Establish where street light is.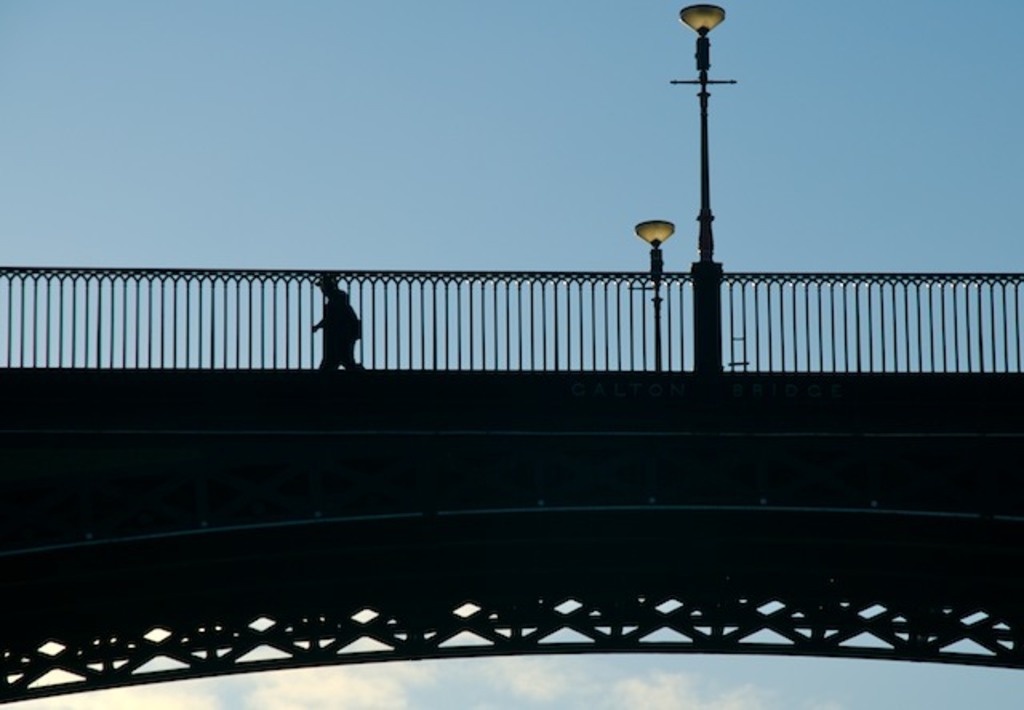
Established at bbox=[674, 0, 744, 368].
